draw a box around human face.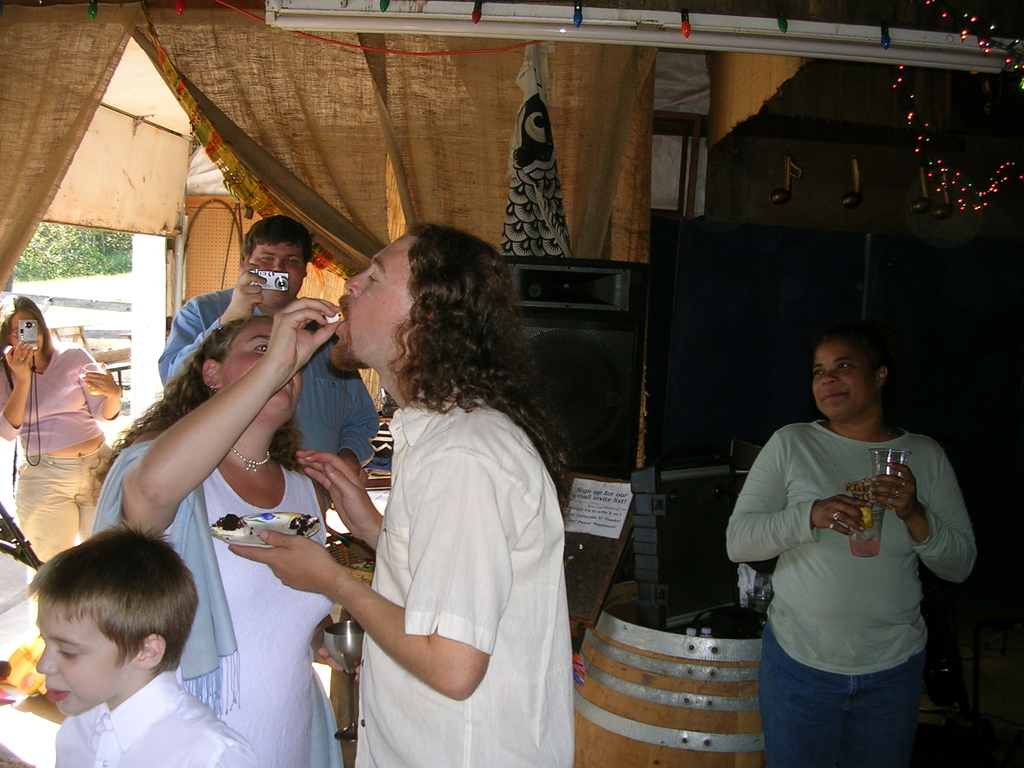
<box>12,314,44,351</box>.
